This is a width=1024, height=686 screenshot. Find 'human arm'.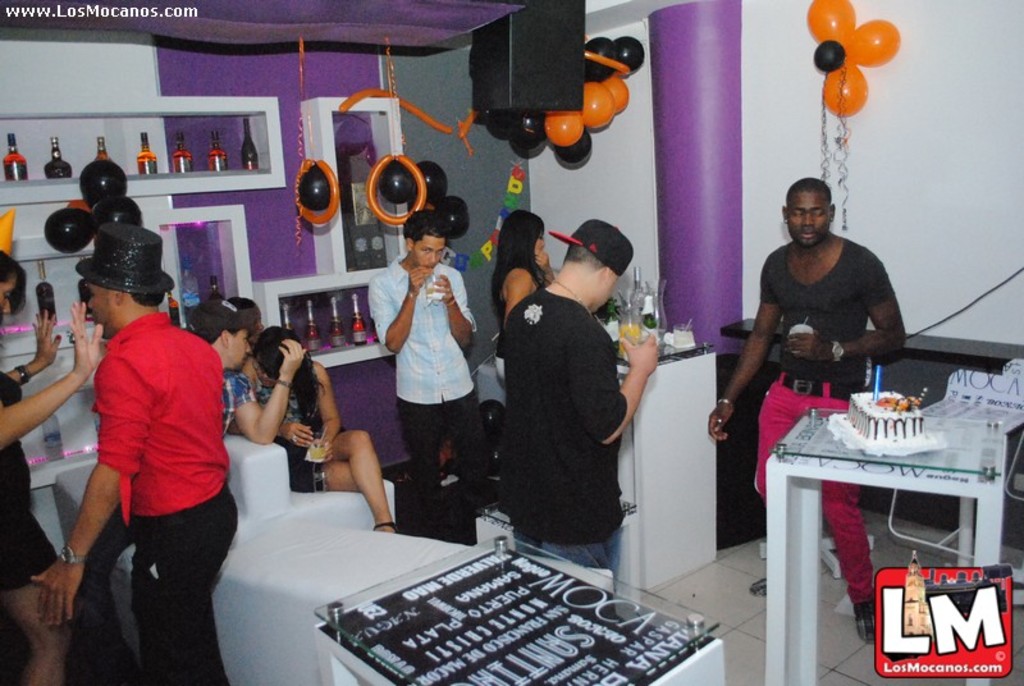
Bounding box: 0/299/111/443.
